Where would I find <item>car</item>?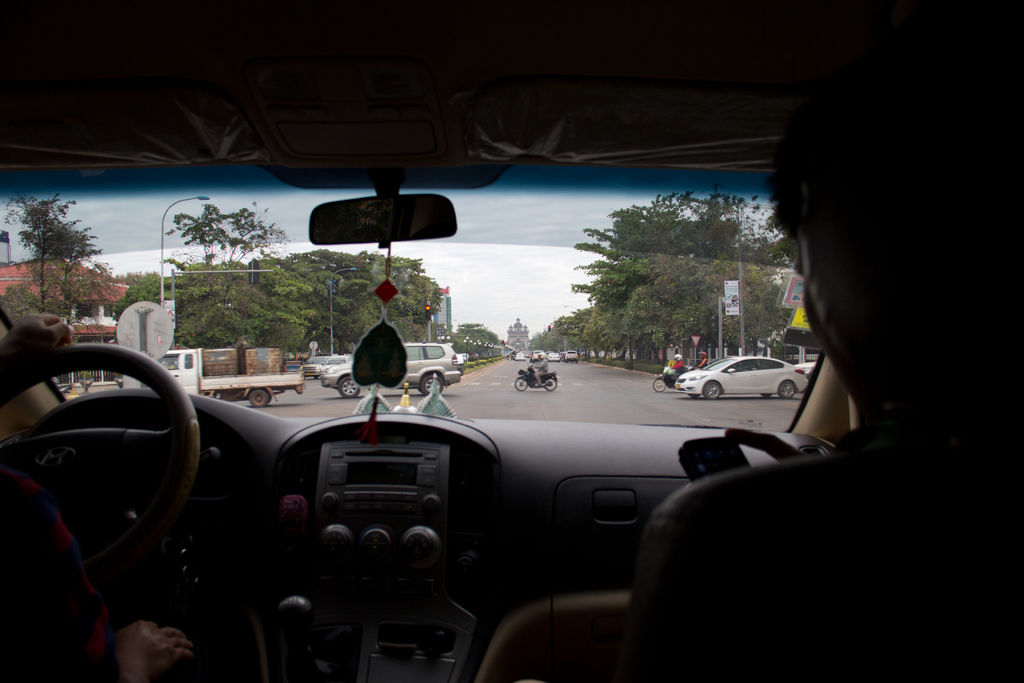
At {"left": 664, "top": 352, "right": 819, "bottom": 406}.
